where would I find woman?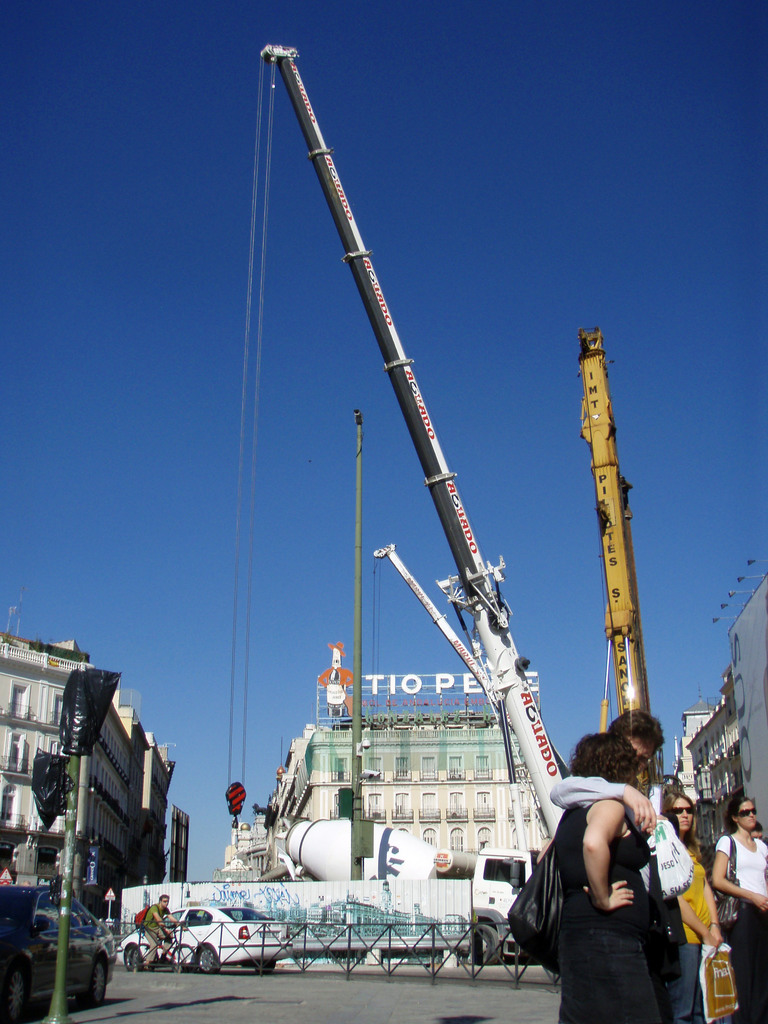
At [655, 784, 723, 1023].
